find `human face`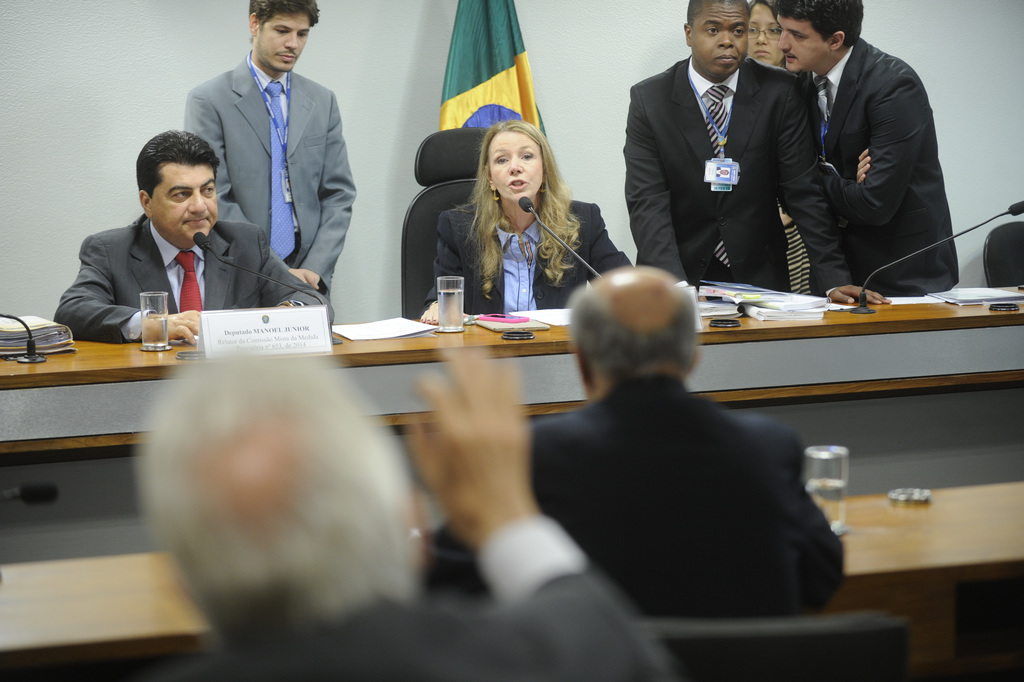
bbox=[261, 14, 315, 72]
